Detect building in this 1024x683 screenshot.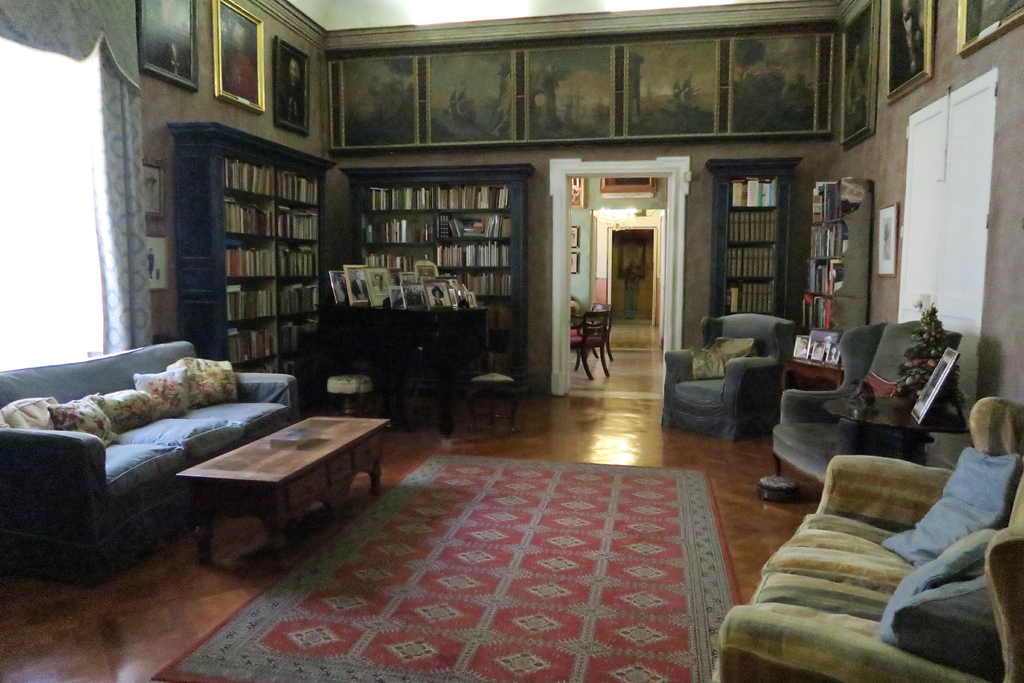
Detection: [left=0, top=0, right=1023, bottom=682].
